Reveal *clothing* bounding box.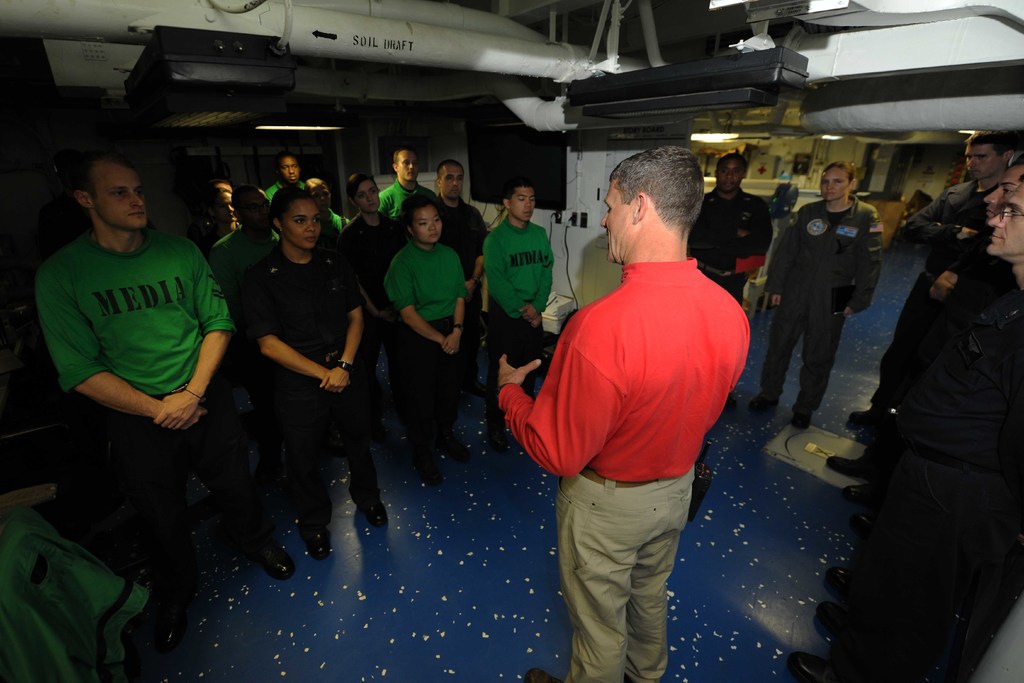
Revealed: 387 243 467 336.
